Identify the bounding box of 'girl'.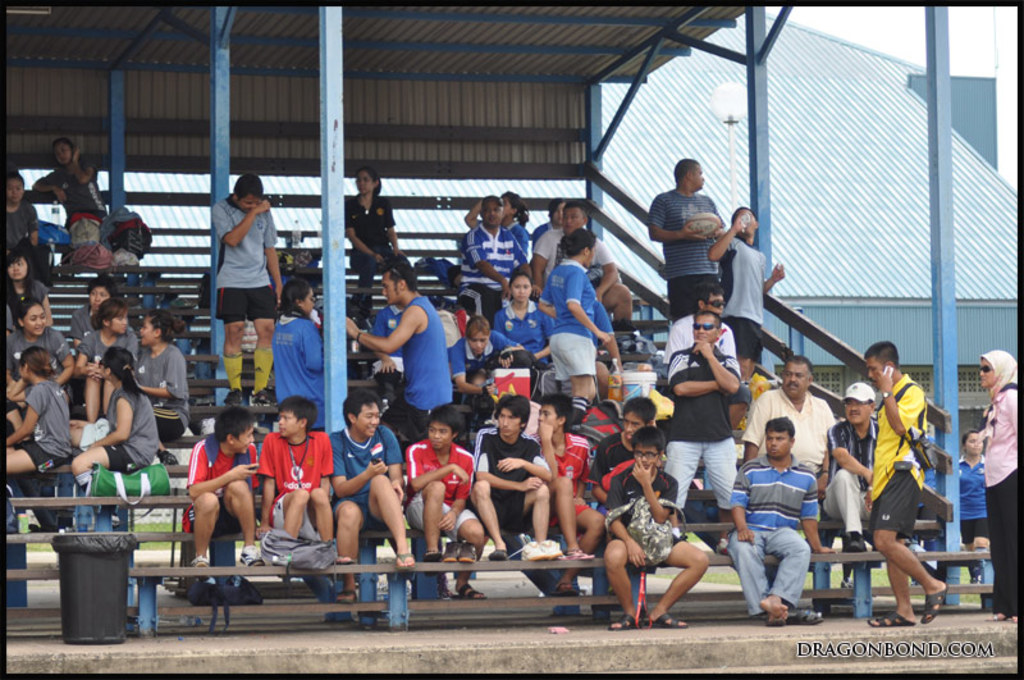
bbox=(70, 348, 159, 533).
